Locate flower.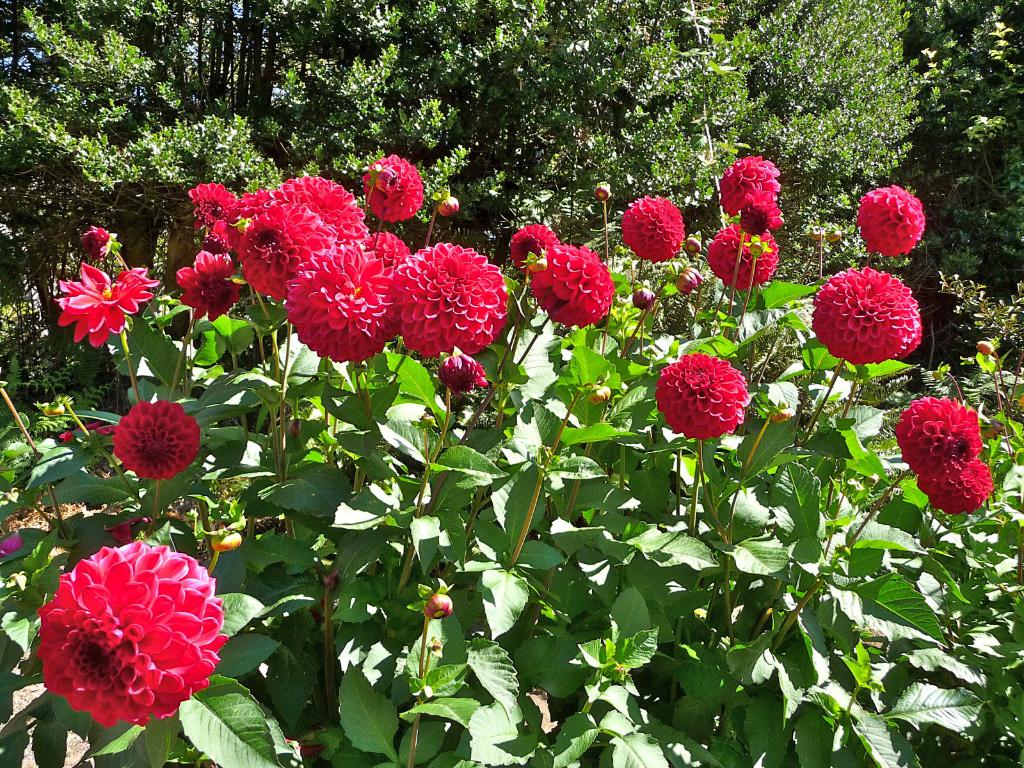
Bounding box: left=627, top=282, right=659, bottom=315.
